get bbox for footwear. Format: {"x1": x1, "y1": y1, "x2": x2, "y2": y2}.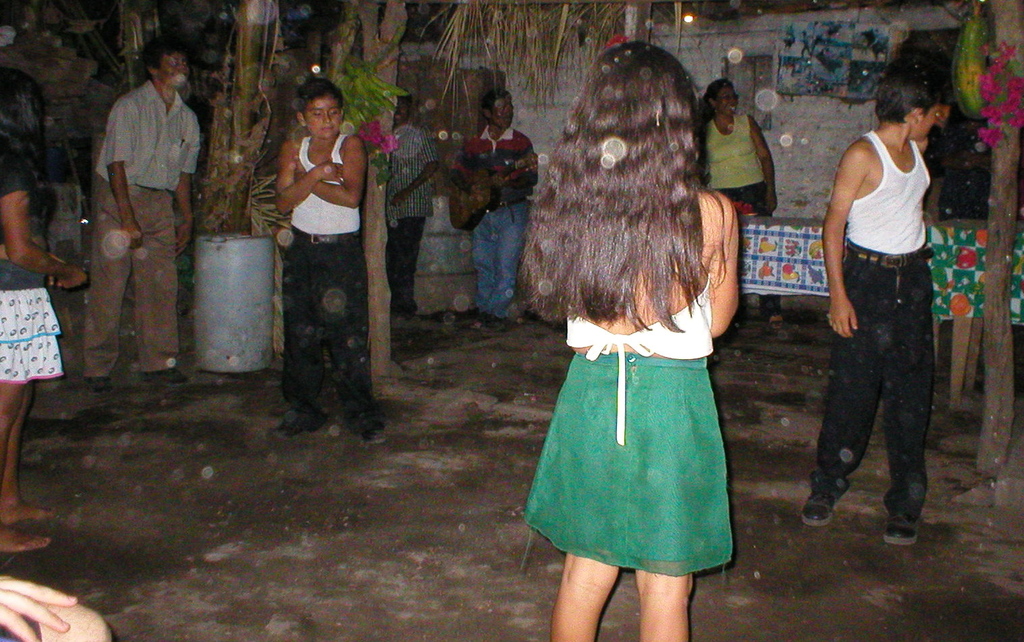
{"x1": 880, "y1": 510, "x2": 925, "y2": 546}.
